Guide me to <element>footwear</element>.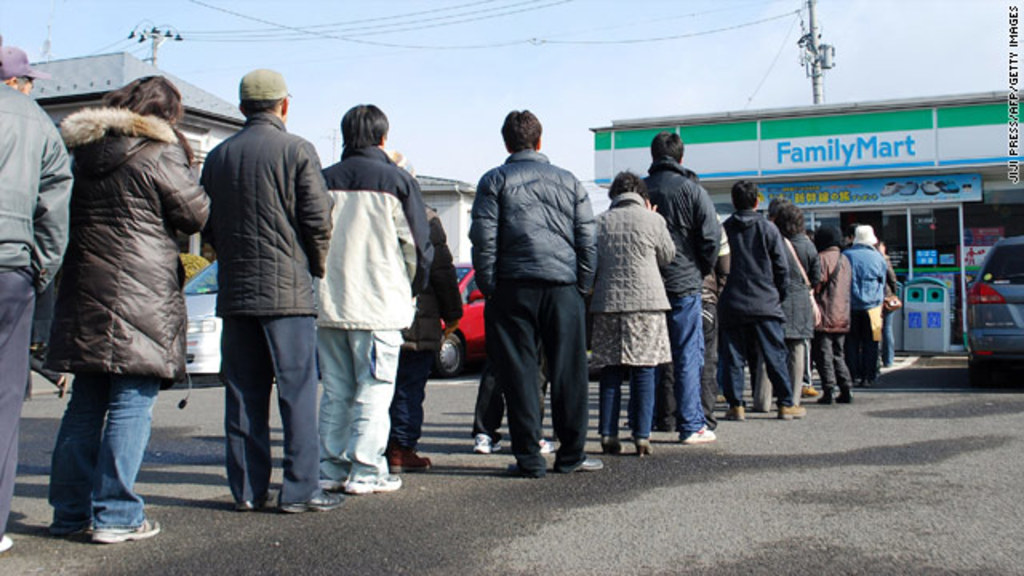
Guidance: (x1=680, y1=426, x2=717, y2=443).
